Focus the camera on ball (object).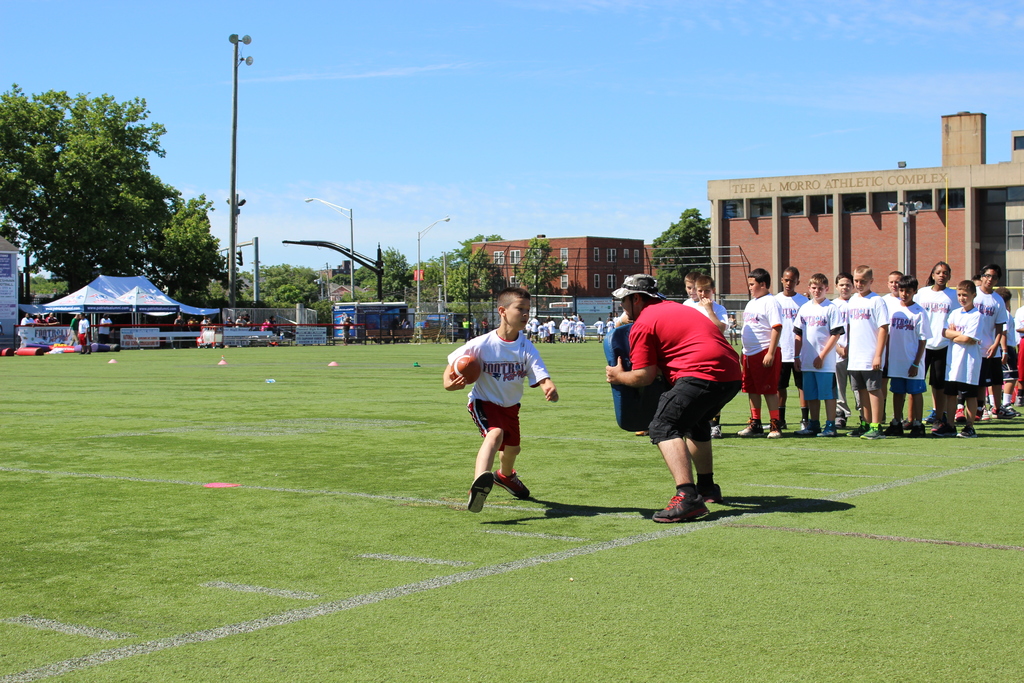
Focus region: (left=445, top=352, right=483, bottom=384).
